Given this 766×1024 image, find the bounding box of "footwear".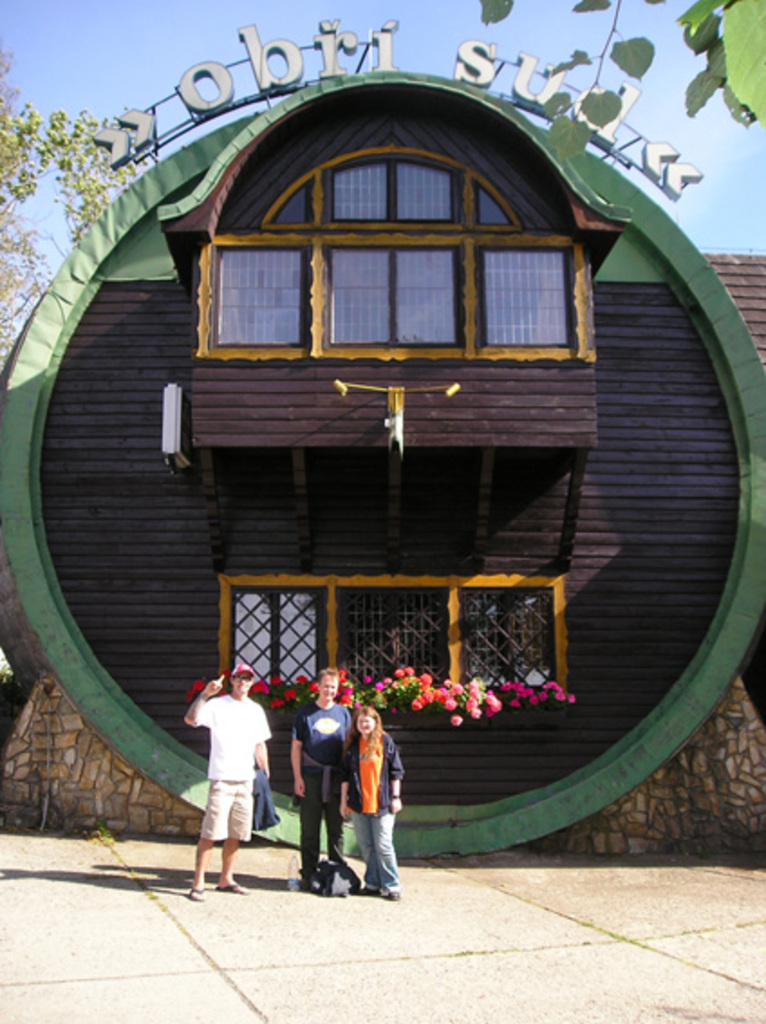
Rect(213, 865, 251, 892).
